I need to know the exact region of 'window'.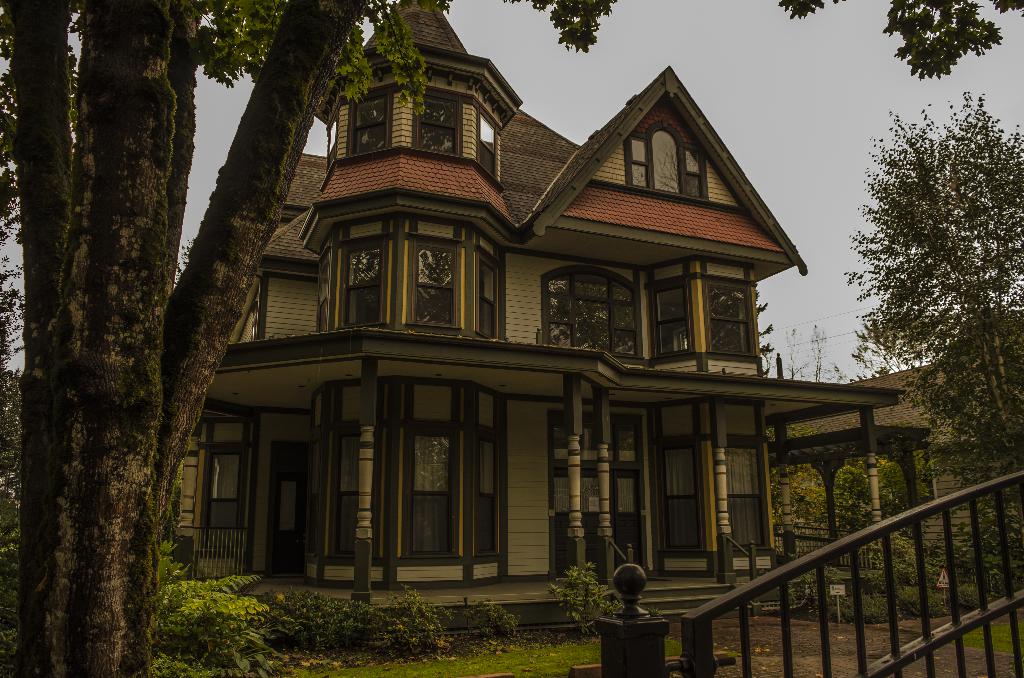
Region: bbox=[331, 381, 365, 556].
